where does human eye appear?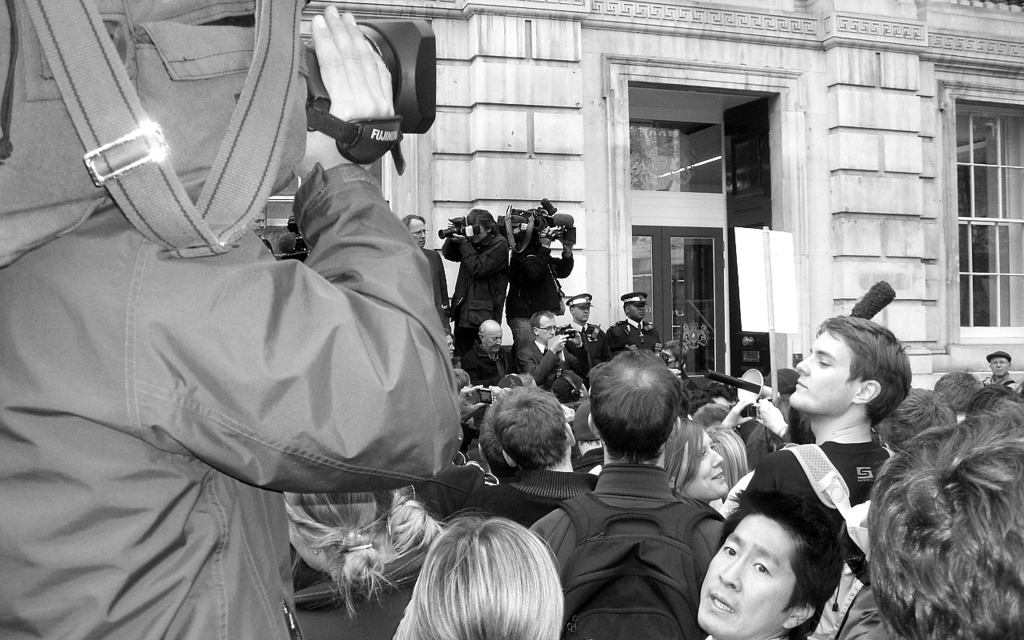
Appears at box=[816, 357, 833, 367].
